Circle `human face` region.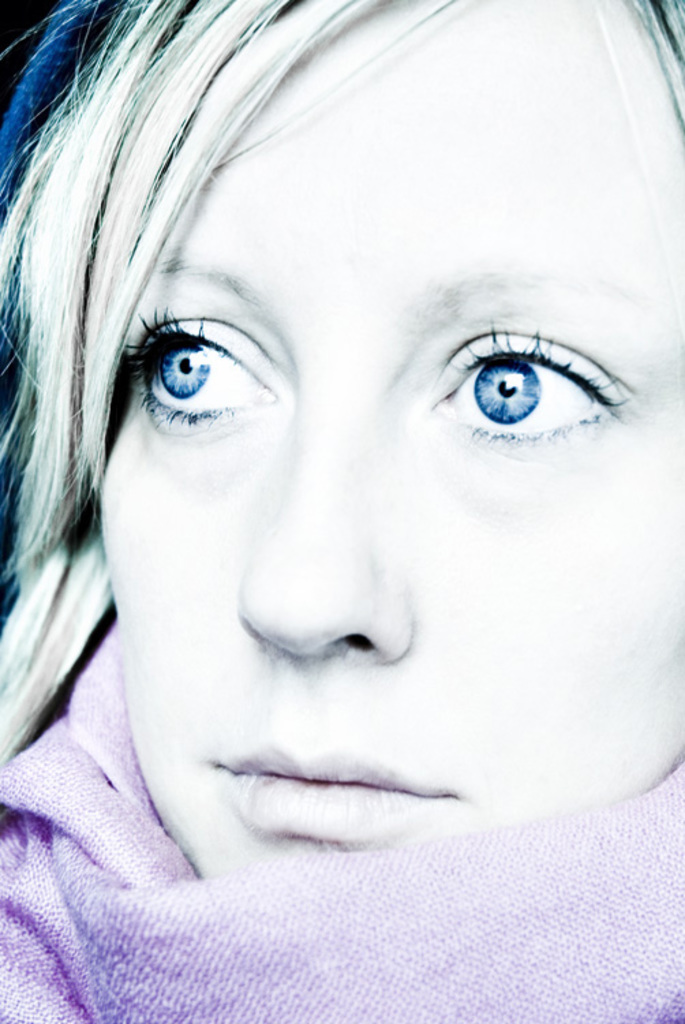
Region: 97 0 684 881.
